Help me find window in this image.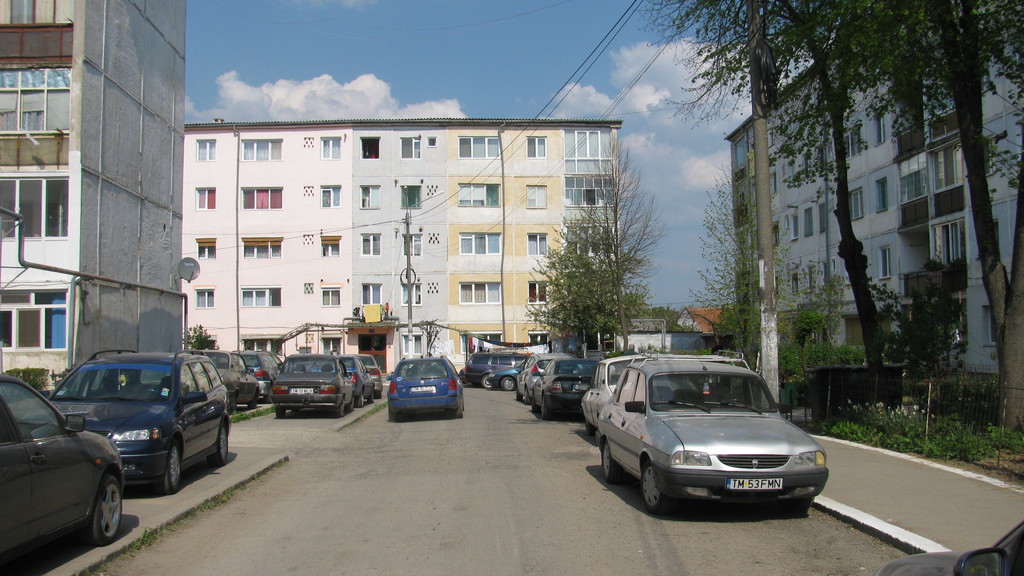
Found it: locate(397, 135, 422, 160).
